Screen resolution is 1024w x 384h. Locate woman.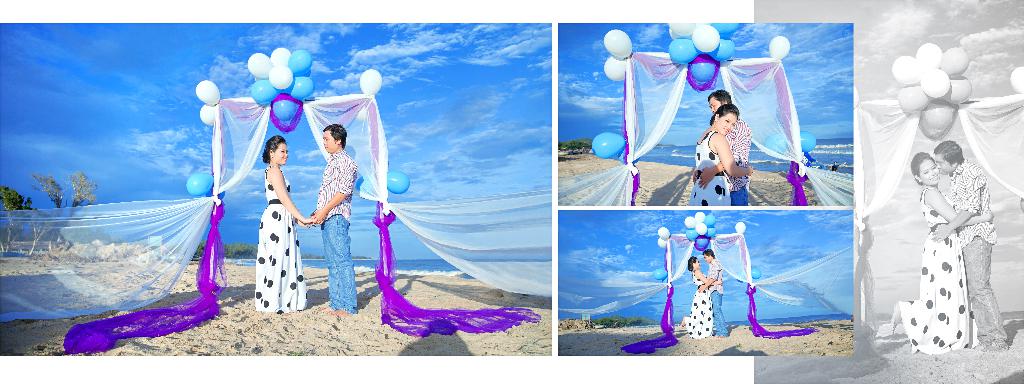
region(250, 135, 316, 312).
